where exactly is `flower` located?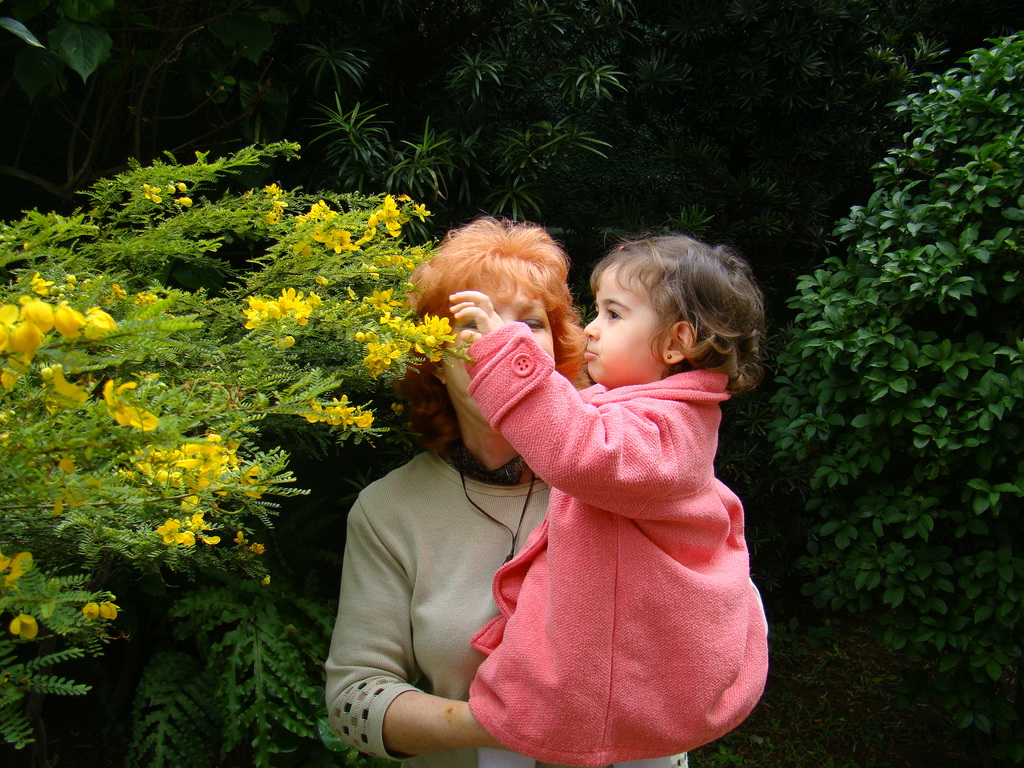
Its bounding box is <box>0,550,35,590</box>.
